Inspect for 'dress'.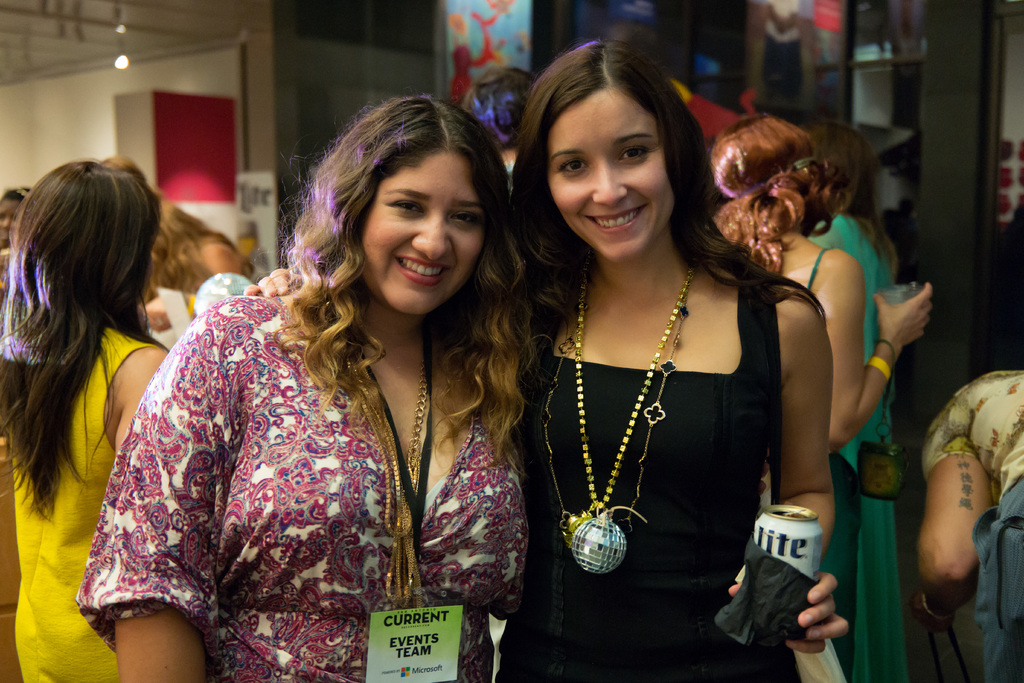
Inspection: <bbox>805, 251, 859, 681</bbox>.
